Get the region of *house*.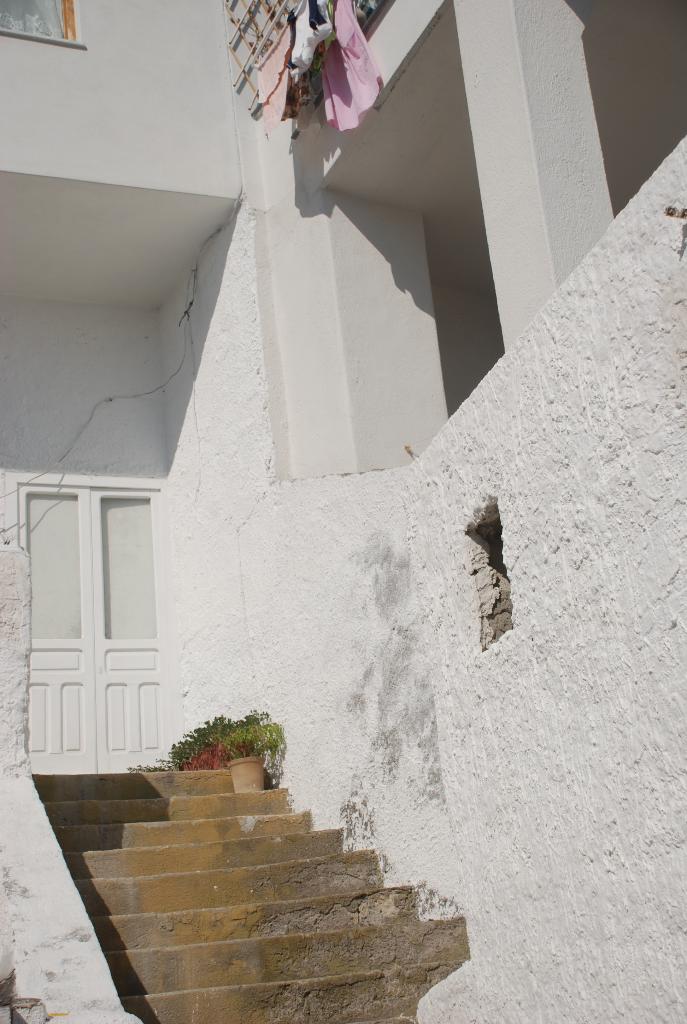
box=[0, 0, 686, 1023].
